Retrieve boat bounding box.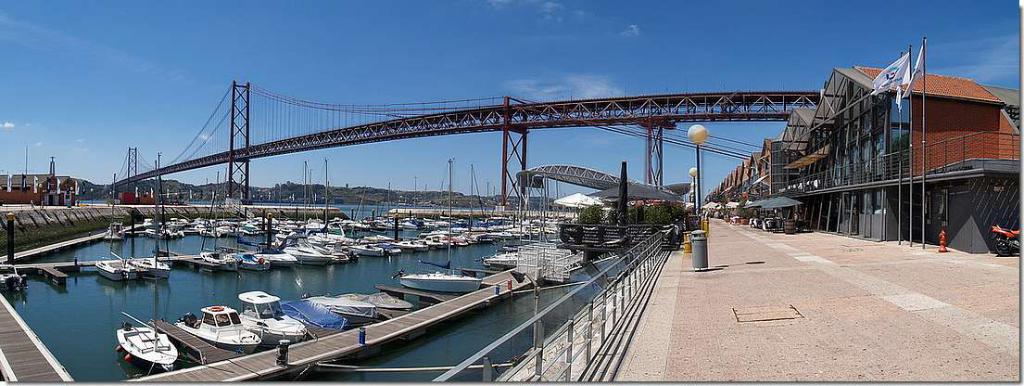
Bounding box: (315, 295, 375, 320).
